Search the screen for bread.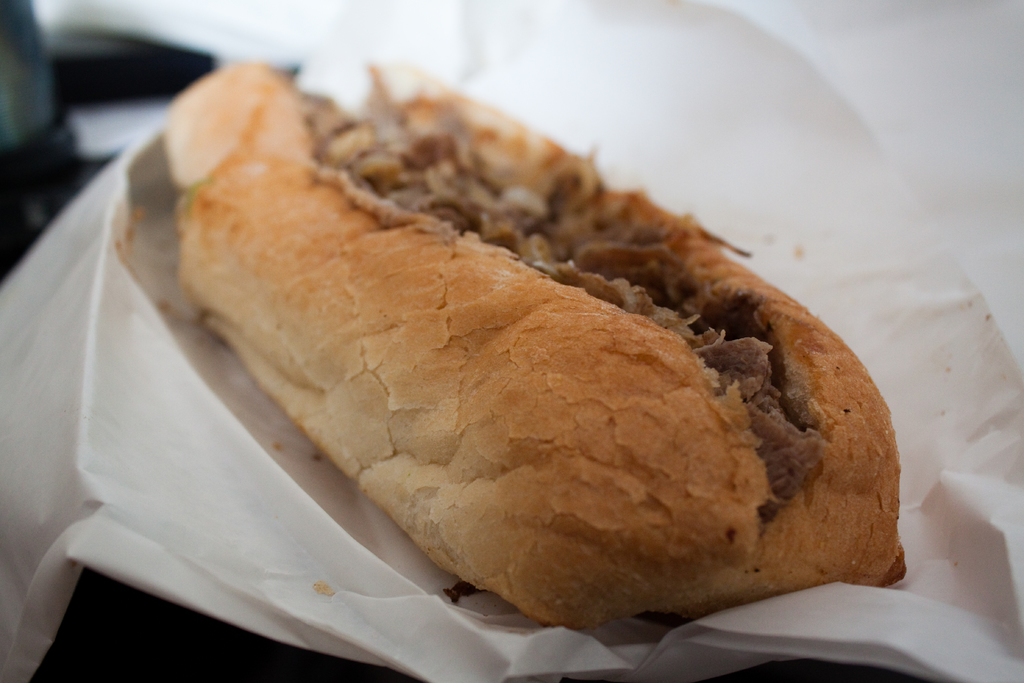
Found at [left=170, top=53, right=891, bottom=631].
